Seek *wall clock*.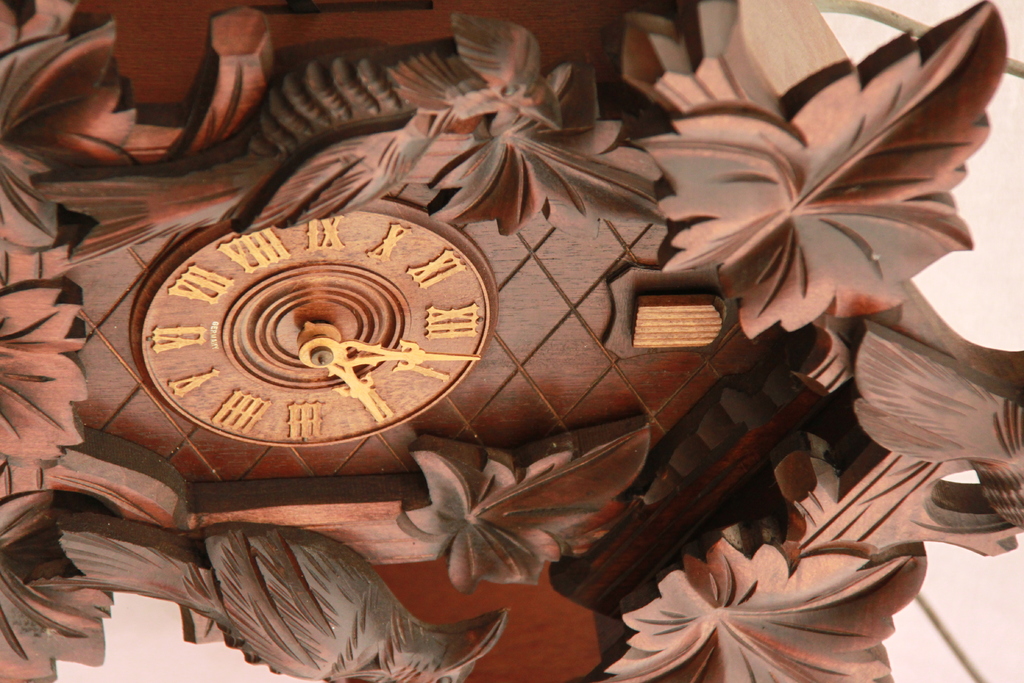
box=[2, 0, 1021, 682].
